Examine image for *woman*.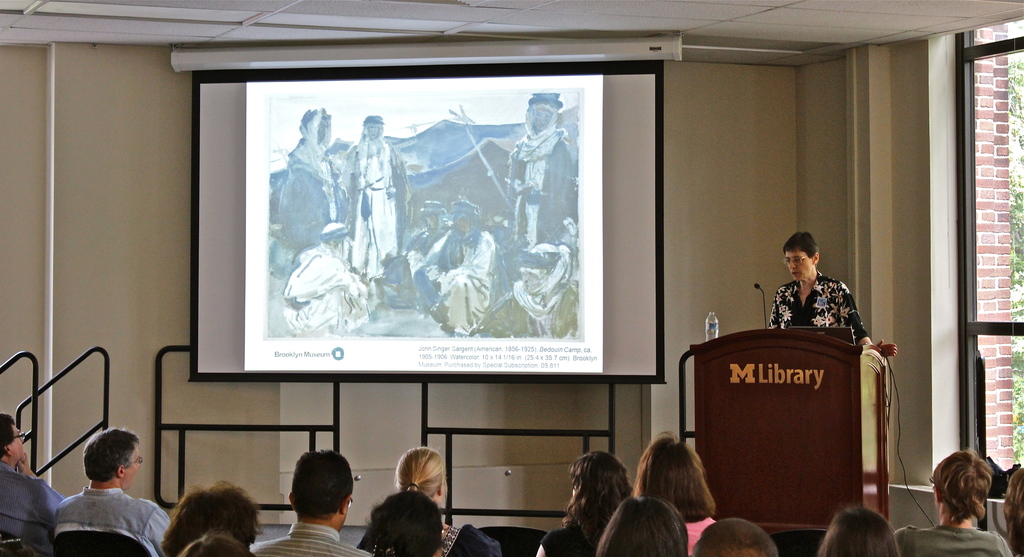
Examination result: box(534, 451, 632, 556).
